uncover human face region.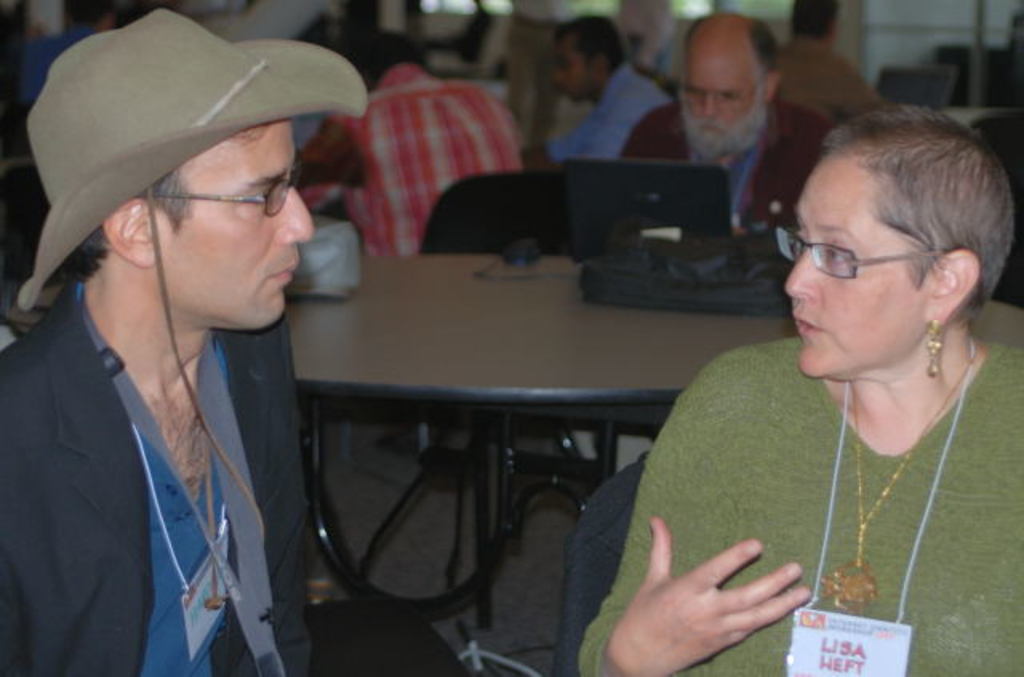
Uncovered: l=568, t=50, r=584, b=96.
